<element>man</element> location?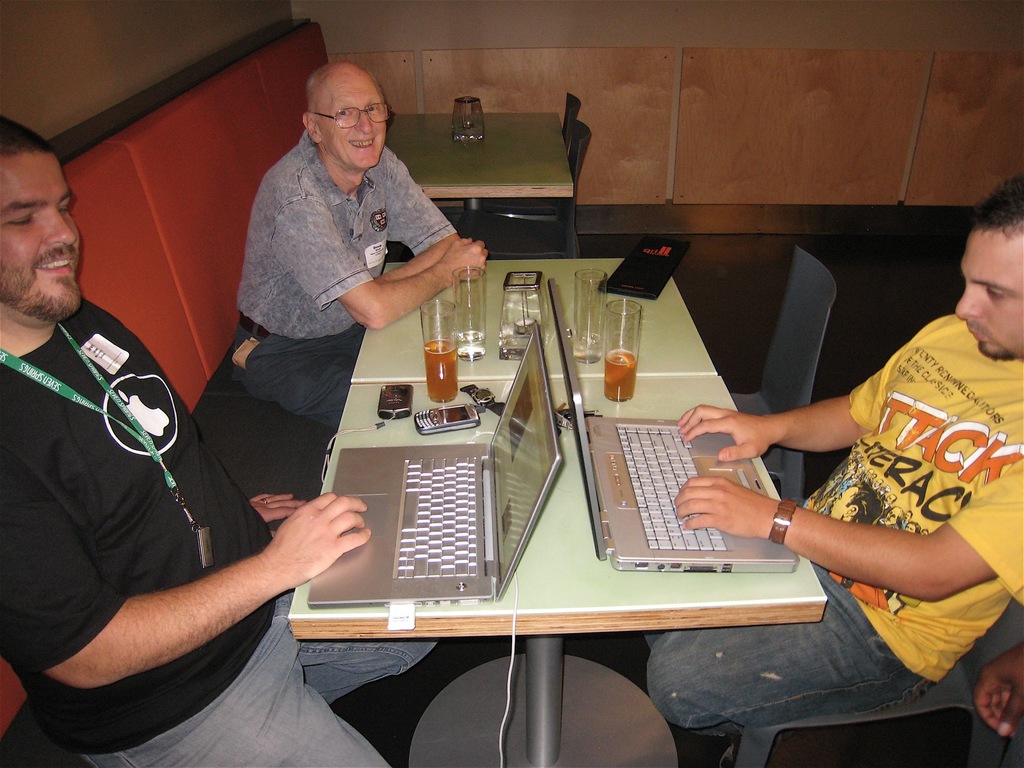
x1=202 y1=50 x2=473 y2=473
